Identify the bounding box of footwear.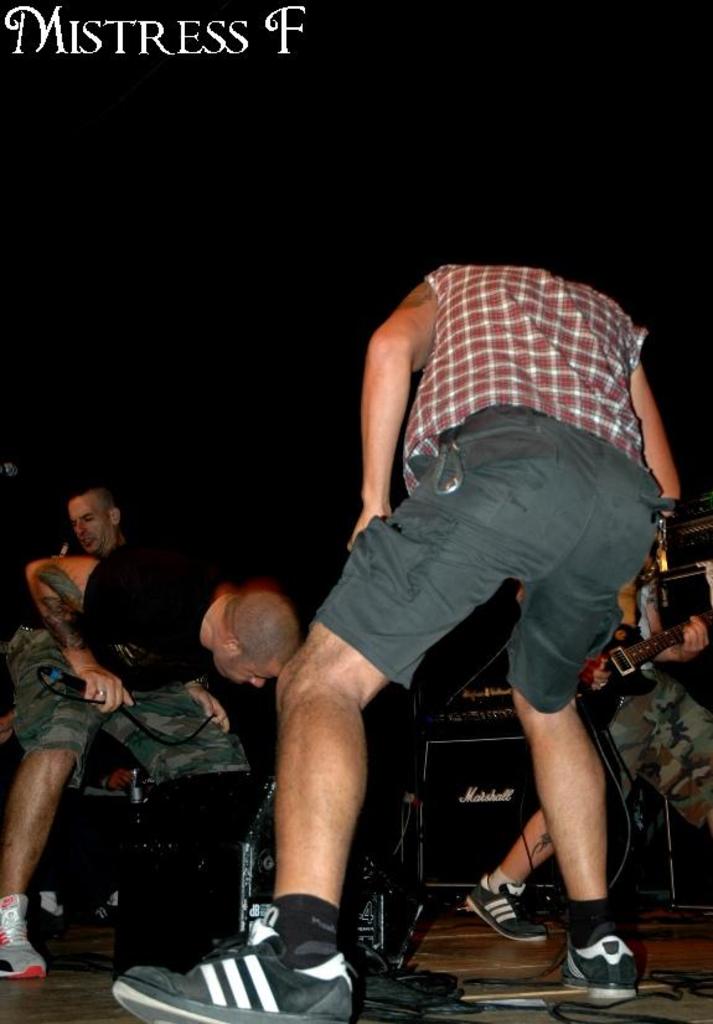
(0, 883, 50, 972).
